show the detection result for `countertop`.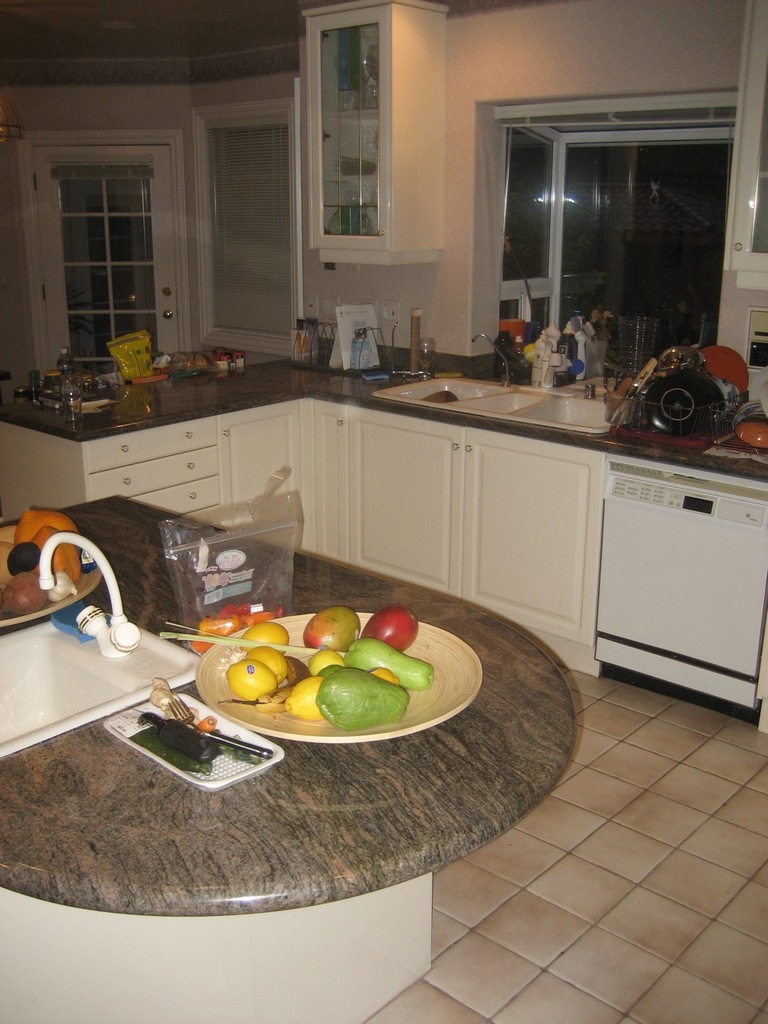
{"x1": 0, "y1": 345, "x2": 767, "y2": 482}.
